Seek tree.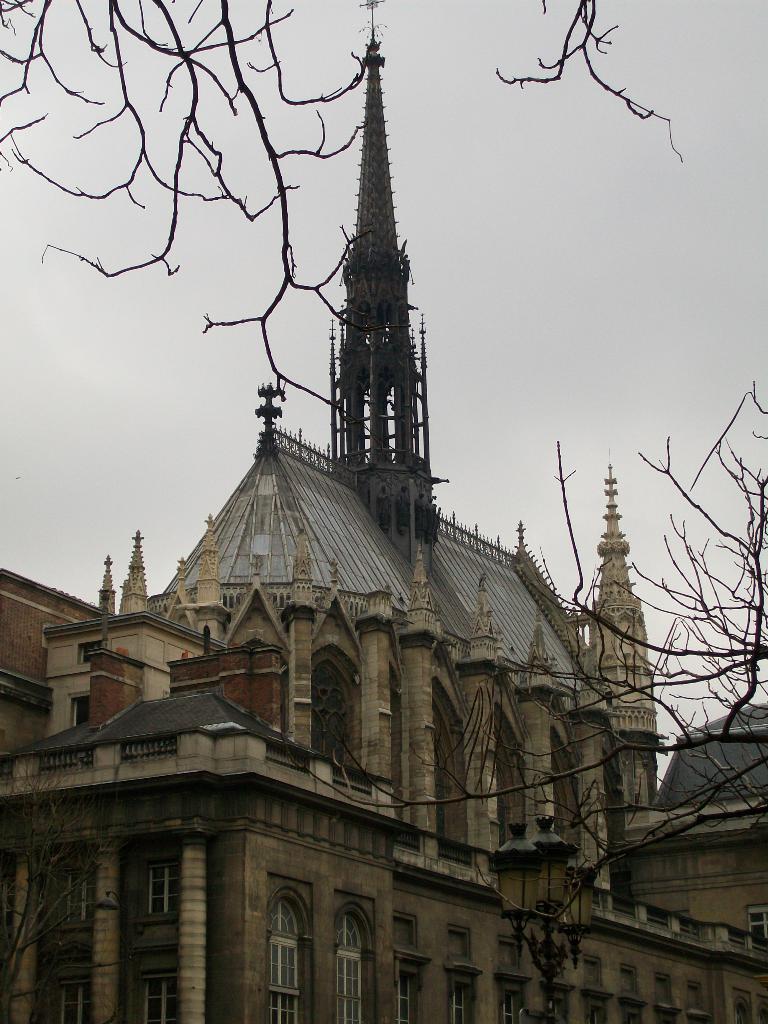
x1=328, y1=387, x2=767, y2=1007.
